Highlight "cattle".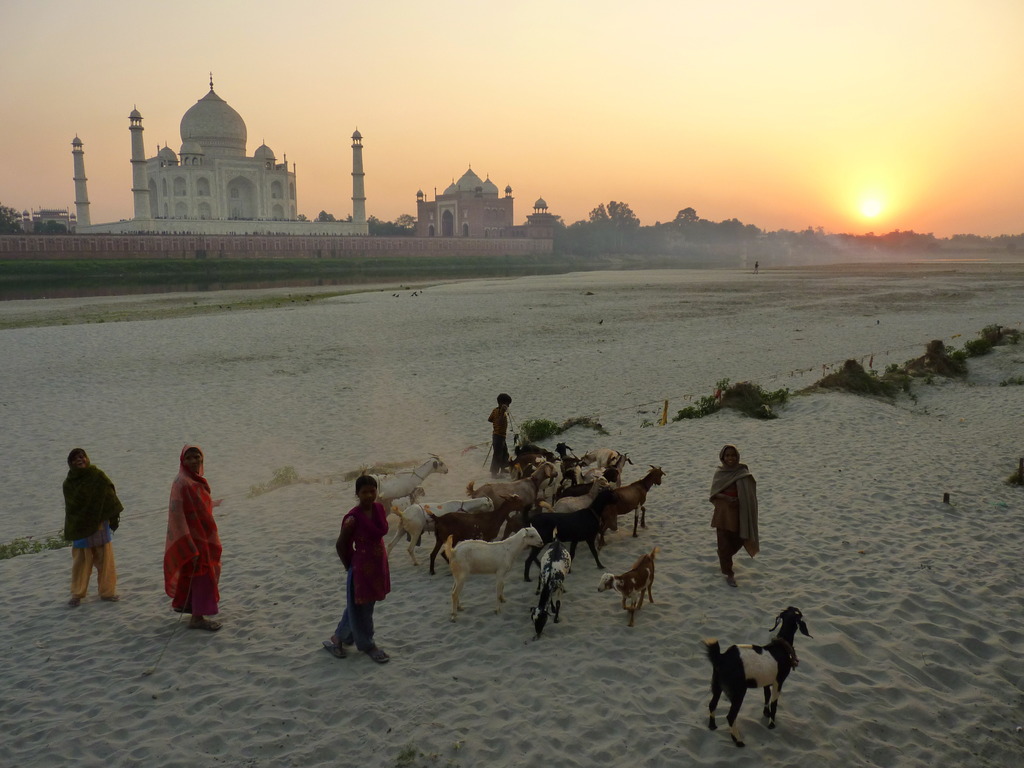
Highlighted region: (596,547,656,627).
